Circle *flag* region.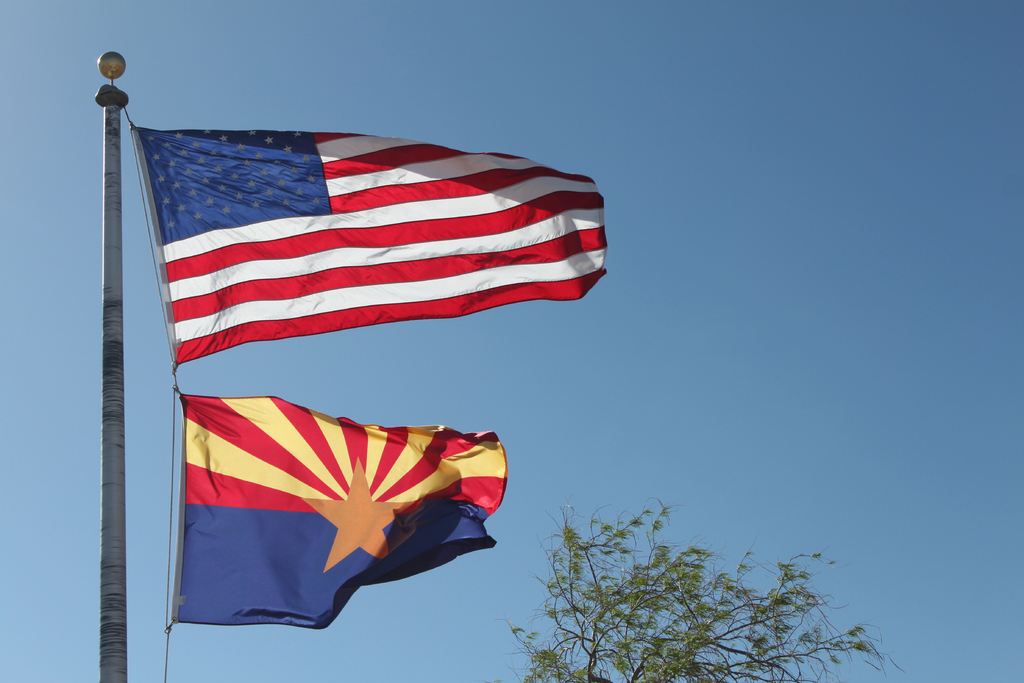
Region: 171:394:511:632.
